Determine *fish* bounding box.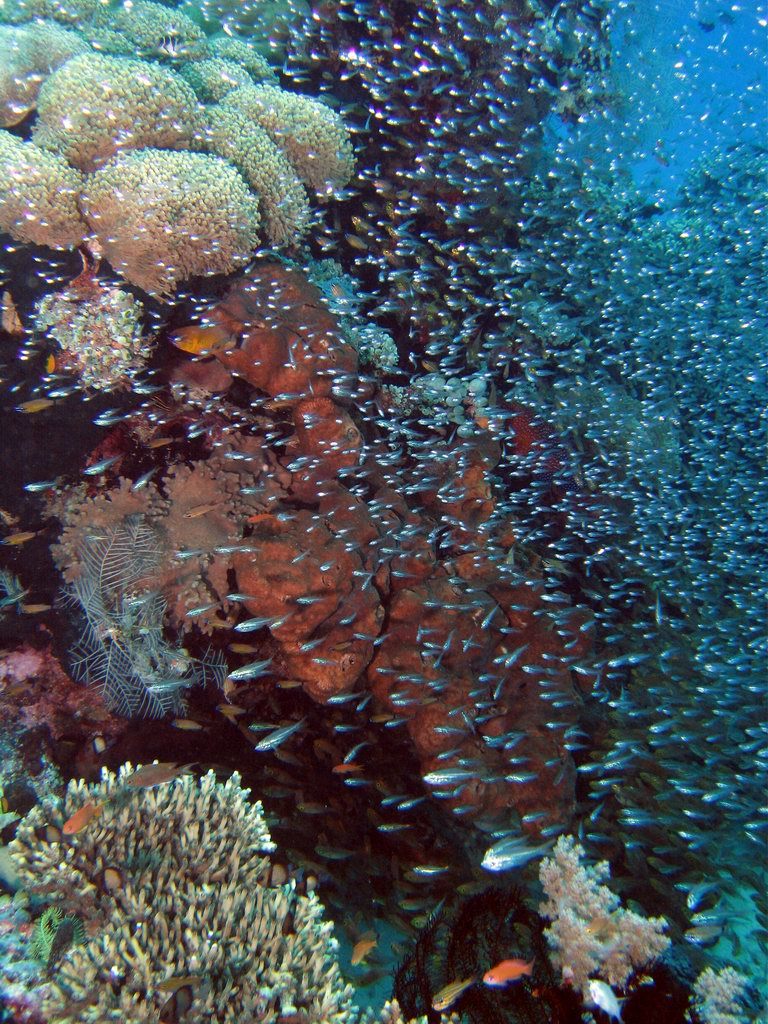
Determined: locate(215, 701, 252, 719).
